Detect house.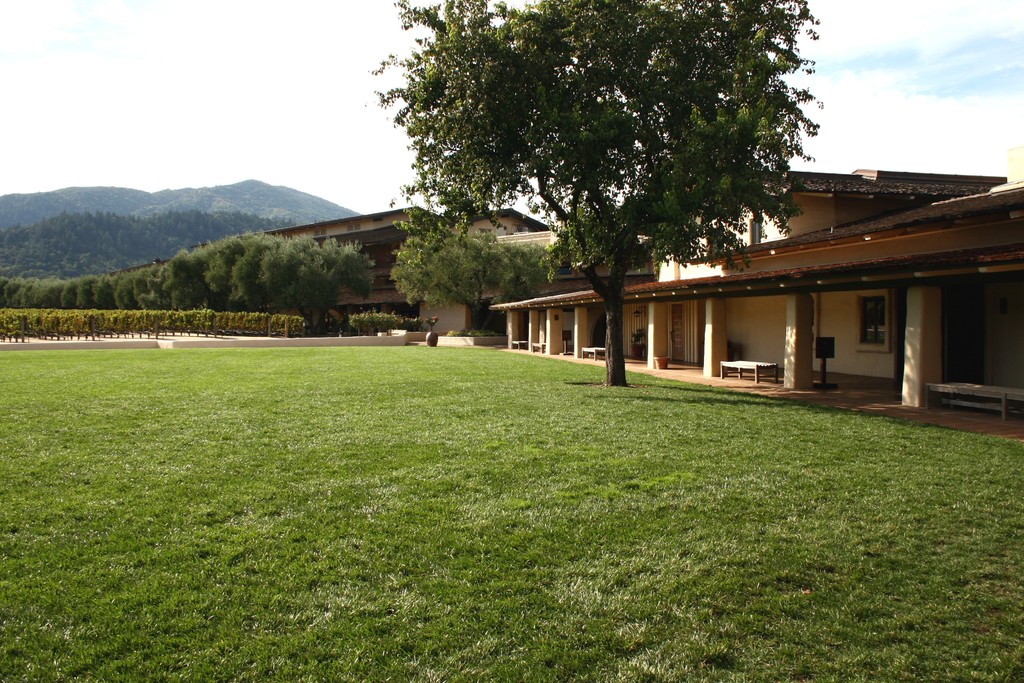
Detected at [495,176,1014,395].
